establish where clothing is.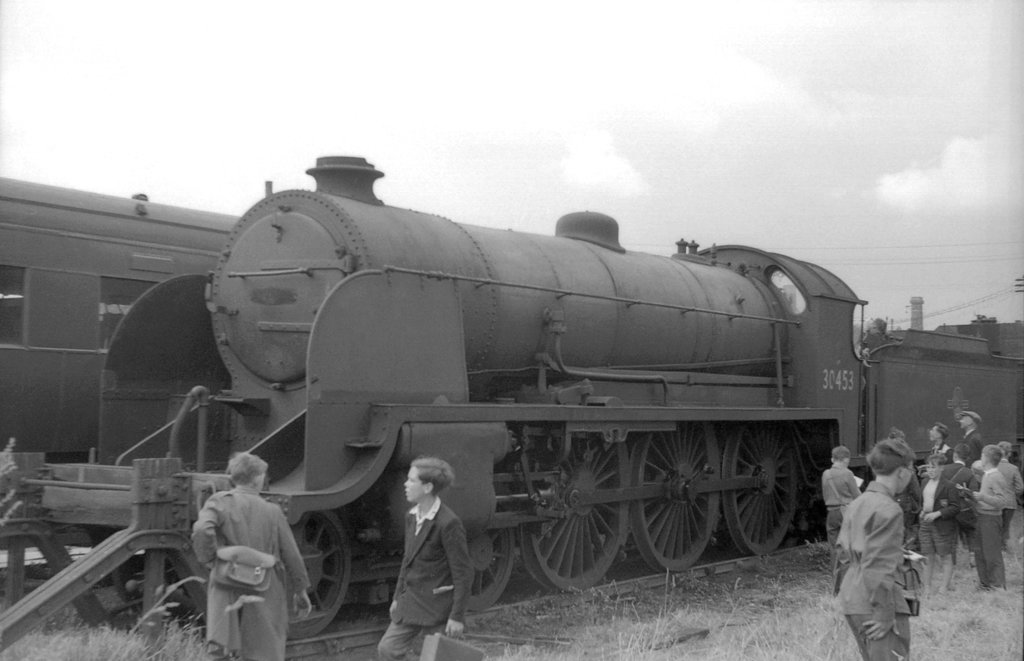
Established at BBox(823, 461, 872, 544).
